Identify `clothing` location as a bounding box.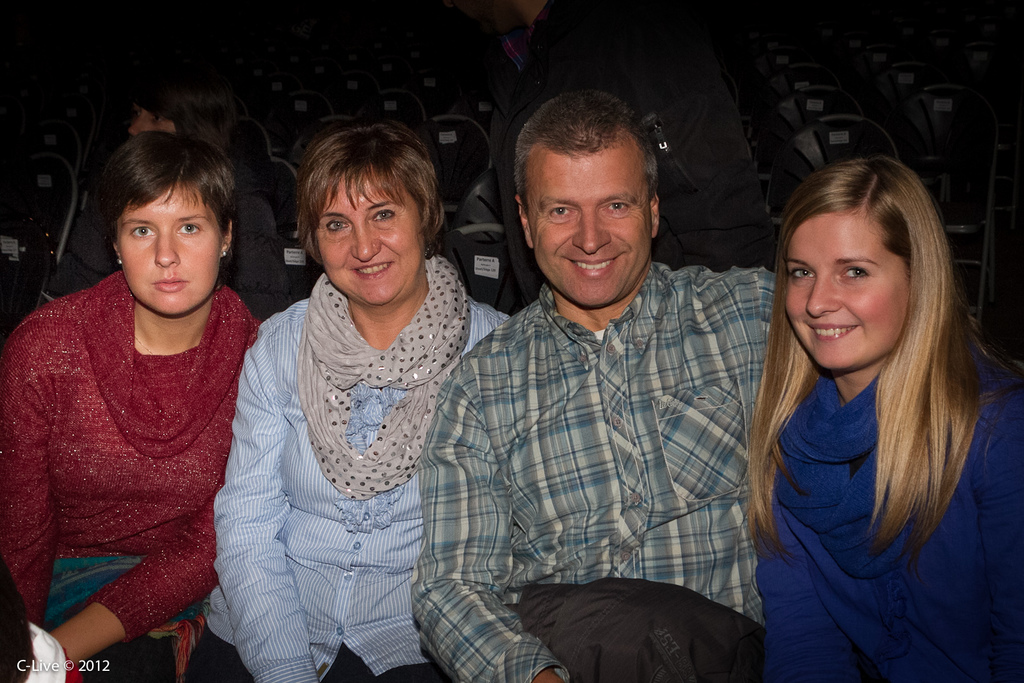
locate(758, 306, 1022, 682).
